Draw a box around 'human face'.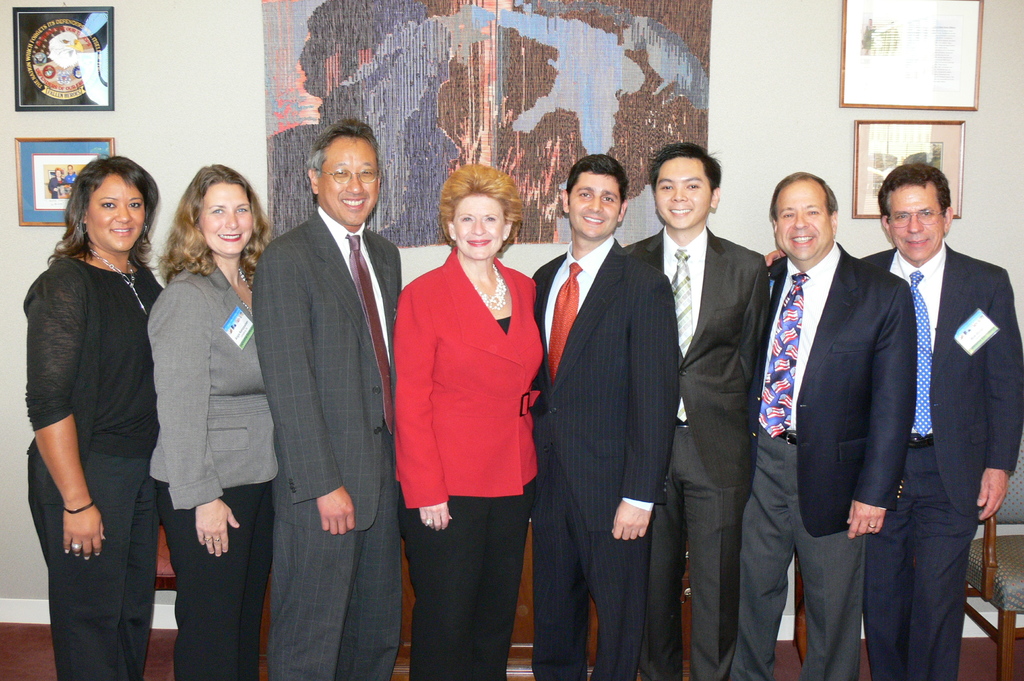
x1=200, y1=186, x2=252, y2=255.
